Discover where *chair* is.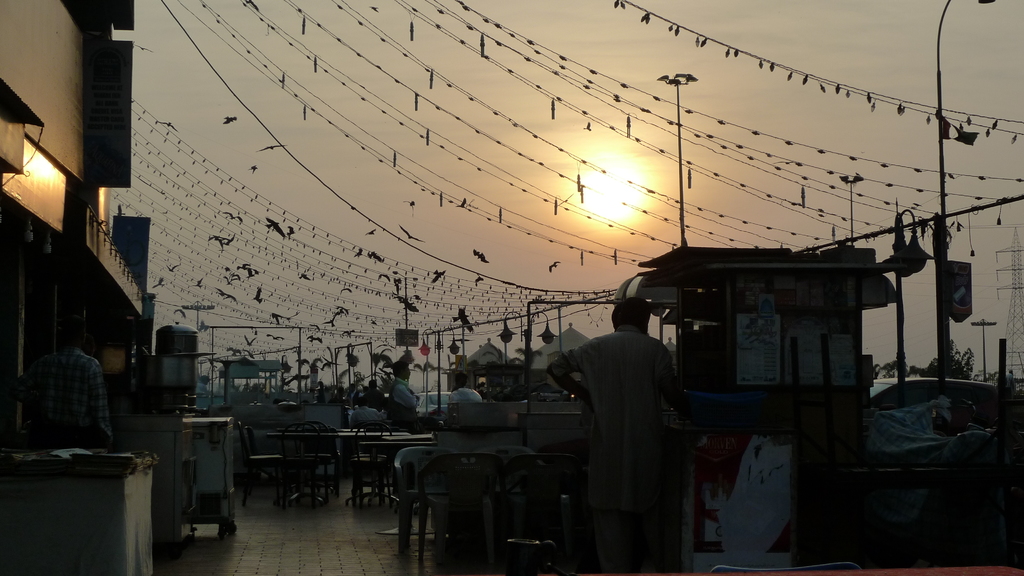
Discovered at {"left": 236, "top": 424, "right": 286, "bottom": 508}.
